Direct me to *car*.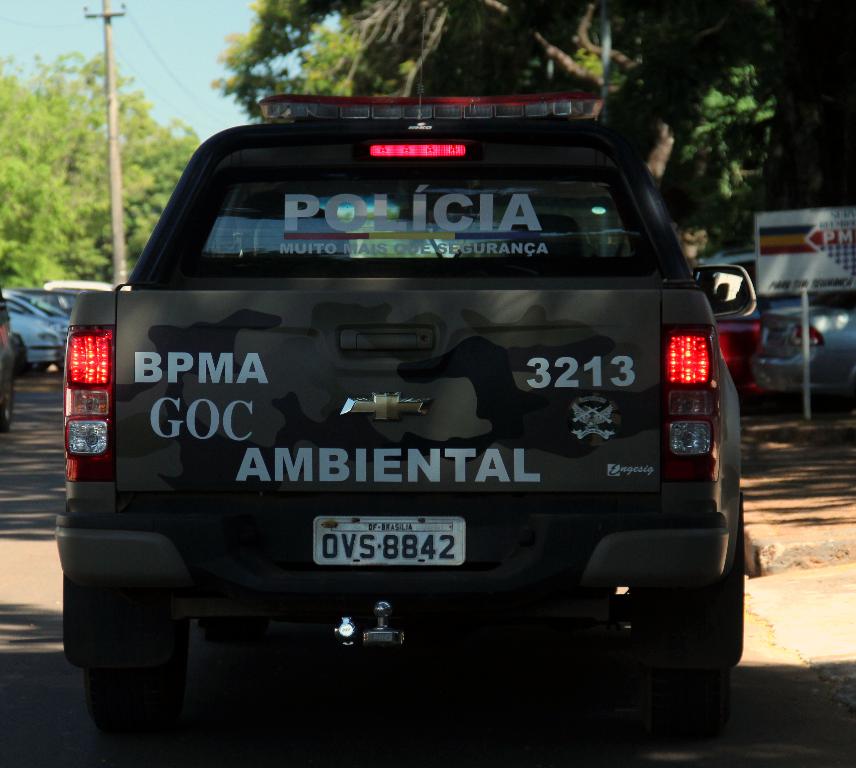
Direction: box=[40, 84, 717, 763].
